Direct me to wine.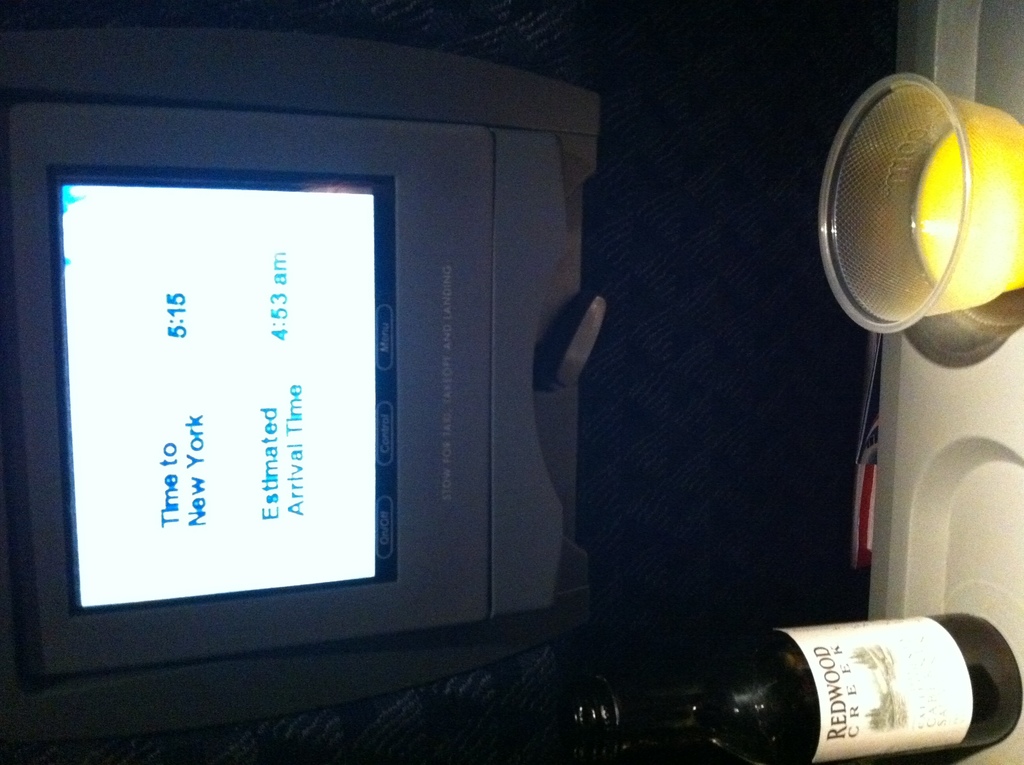
Direction: <bbox>596, 590, 986, 764</bbox>.
